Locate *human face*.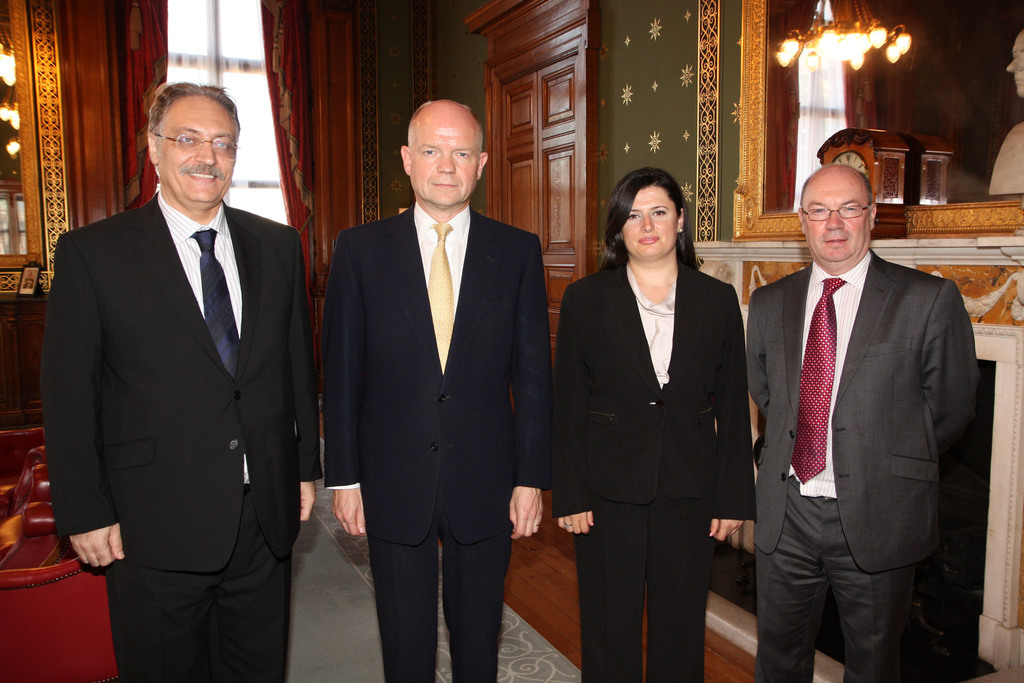
Bounding box: bbox=[157, 107, 234, 215].
